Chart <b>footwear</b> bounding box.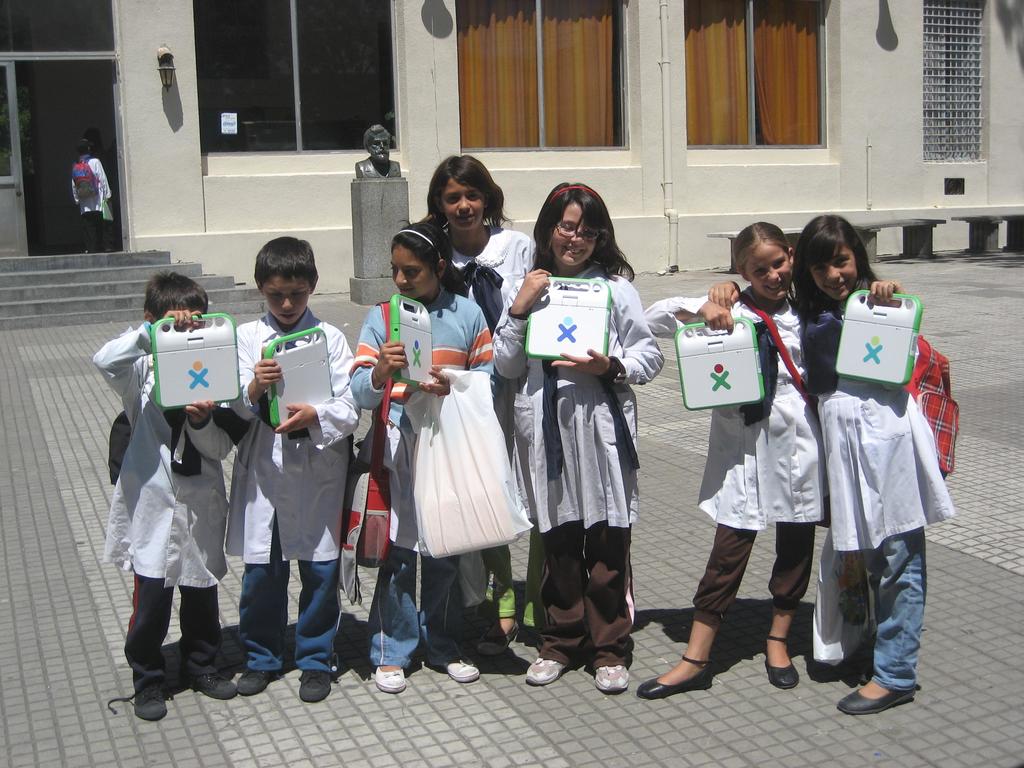
Charted: [630, 663, 707, 703].
